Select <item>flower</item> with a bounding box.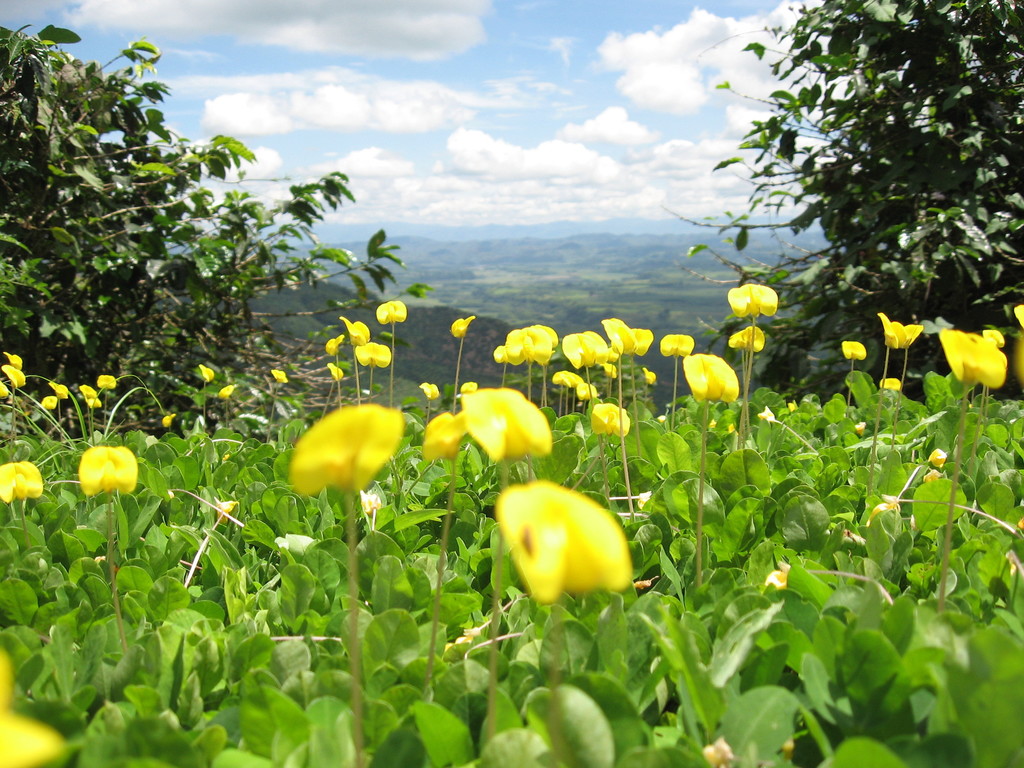
box=[589, 400, 631, 438].
